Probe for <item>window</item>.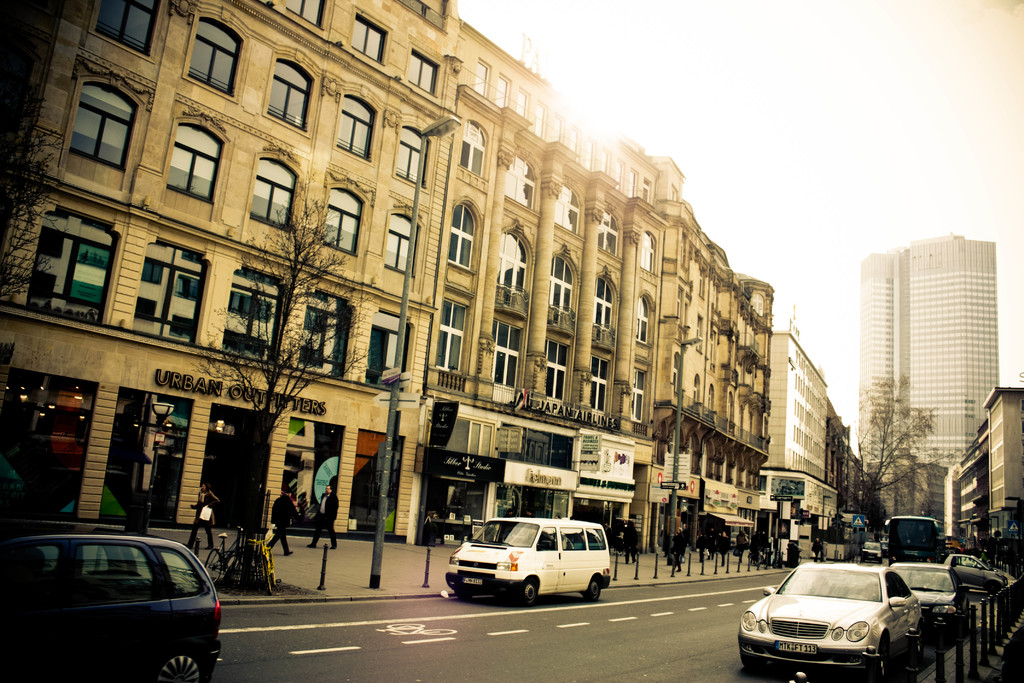
Probe result: locate(0, 539, 58, 604).
